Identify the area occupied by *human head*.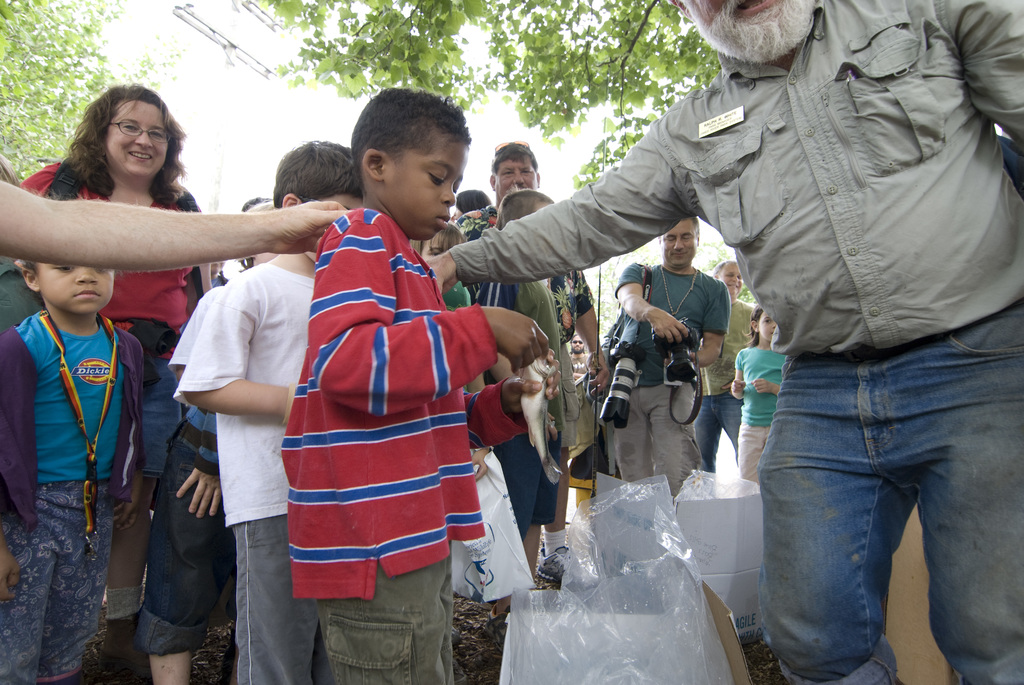
Area: rect(668, 0, 813, 56).
